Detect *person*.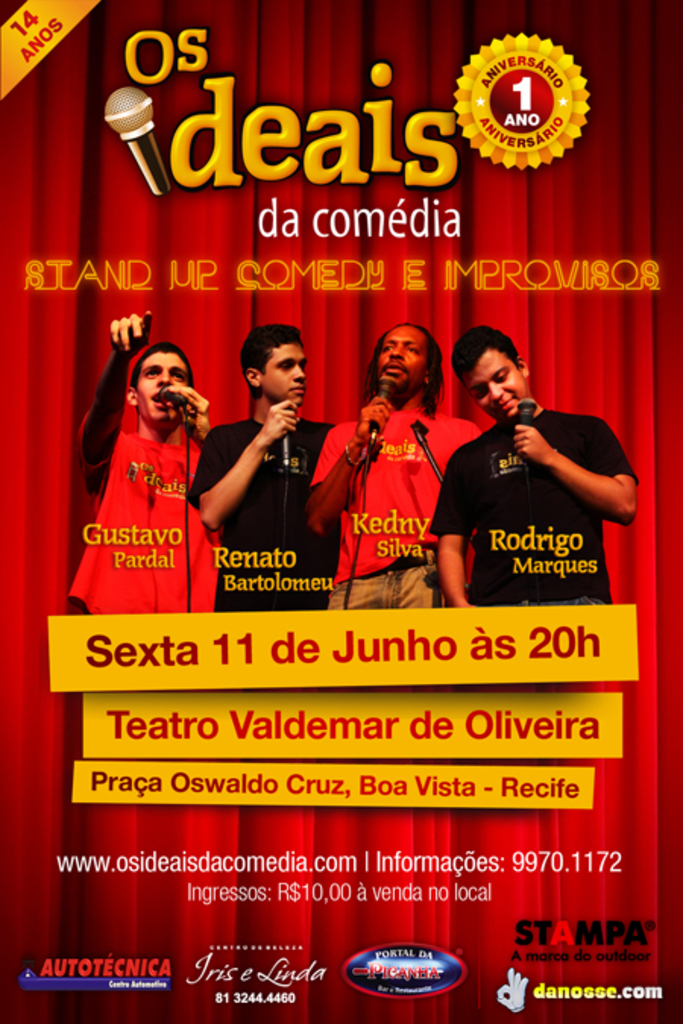
Detected at pyautogui.locateOnScreen(67, 308, 225, 620).
